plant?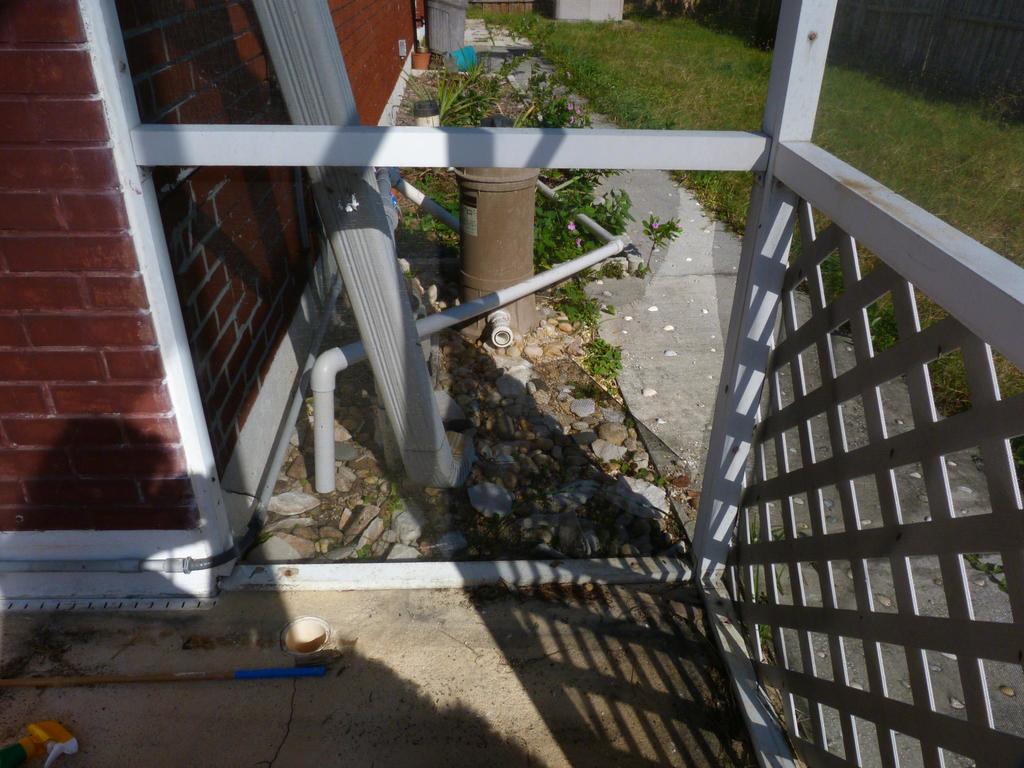
{"x1": 577, "y1": 335, "x2": 623, "y2": 379}
